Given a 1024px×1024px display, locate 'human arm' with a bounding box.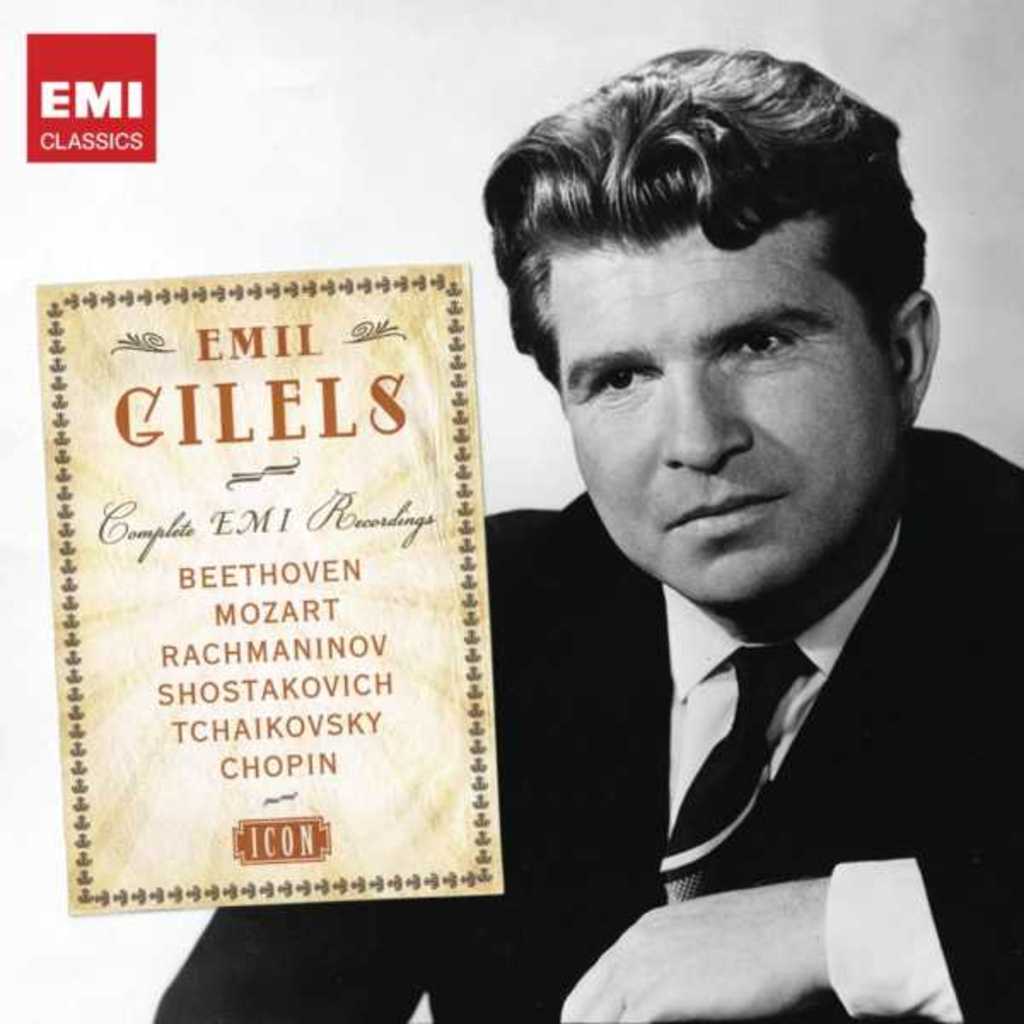
Located: region(560, 840, 1022, 1022).
